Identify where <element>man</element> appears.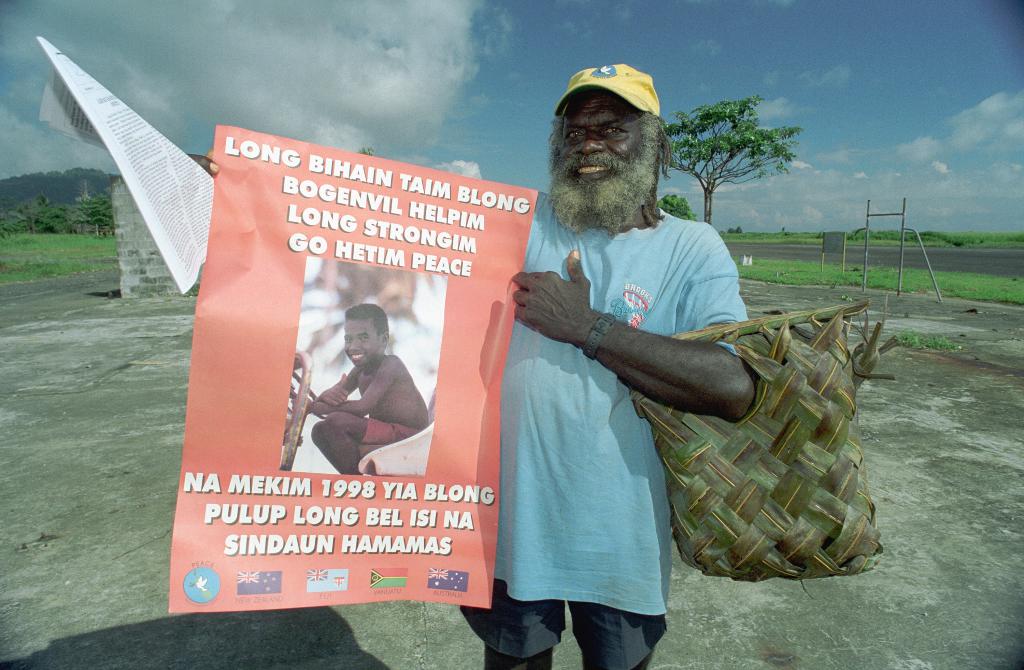
Appears at (left=180, top=61, right=760, bottom=669).
